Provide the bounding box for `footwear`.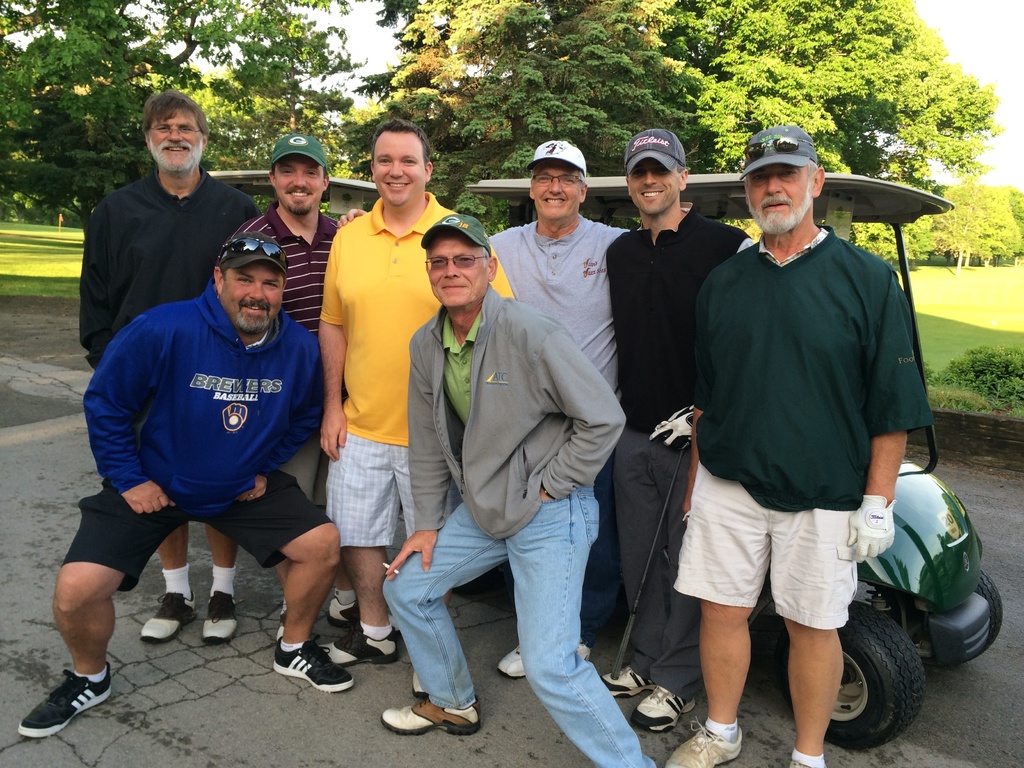
x1=412 y1=666 x2=435 y2=703.
